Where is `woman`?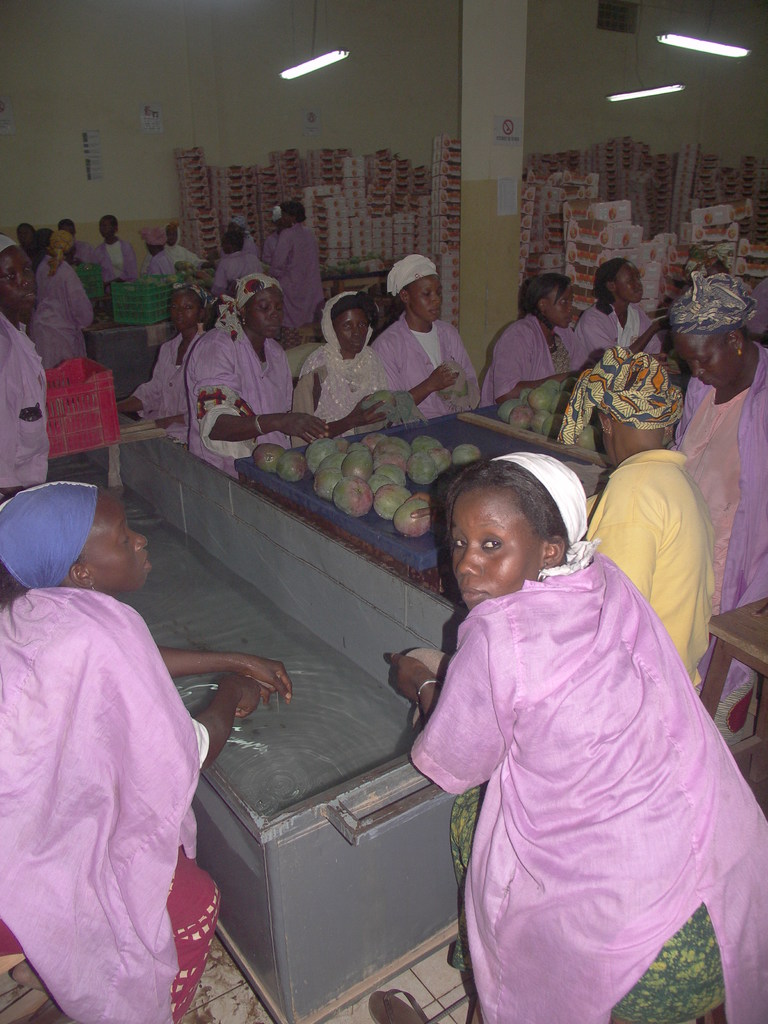
region(572, 252, 667, 359).
